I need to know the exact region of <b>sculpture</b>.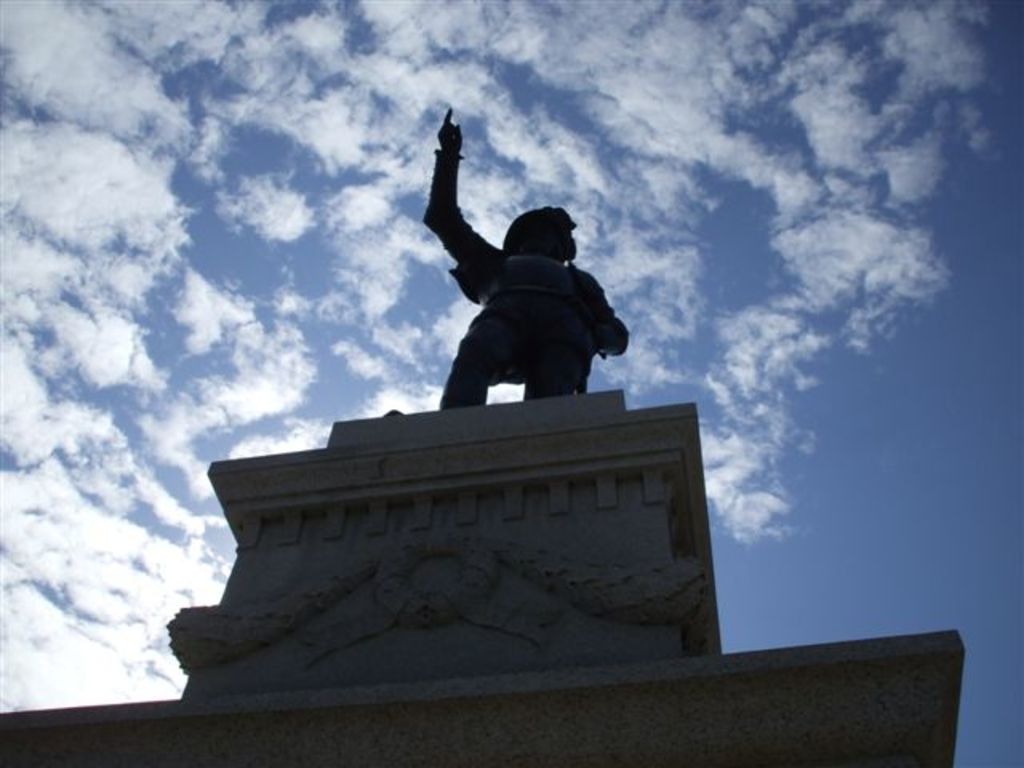
Region: bbox=(395, 130, 643, 430).
